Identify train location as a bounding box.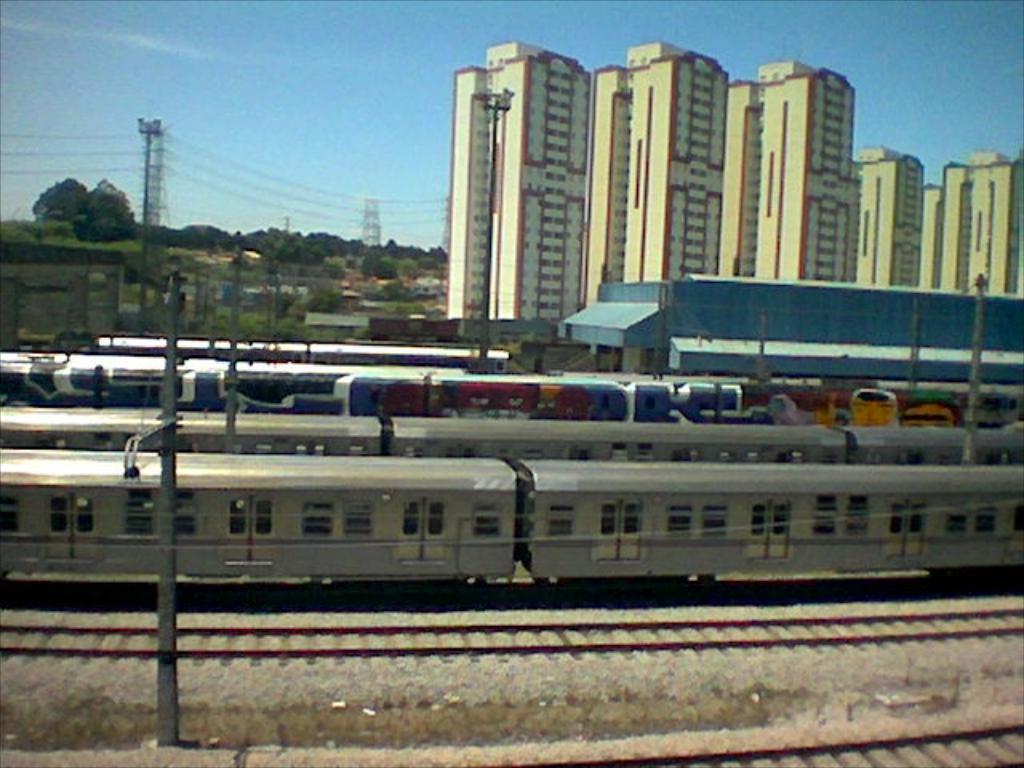
x1=0, y1=450, x2=1021, y2=605.
